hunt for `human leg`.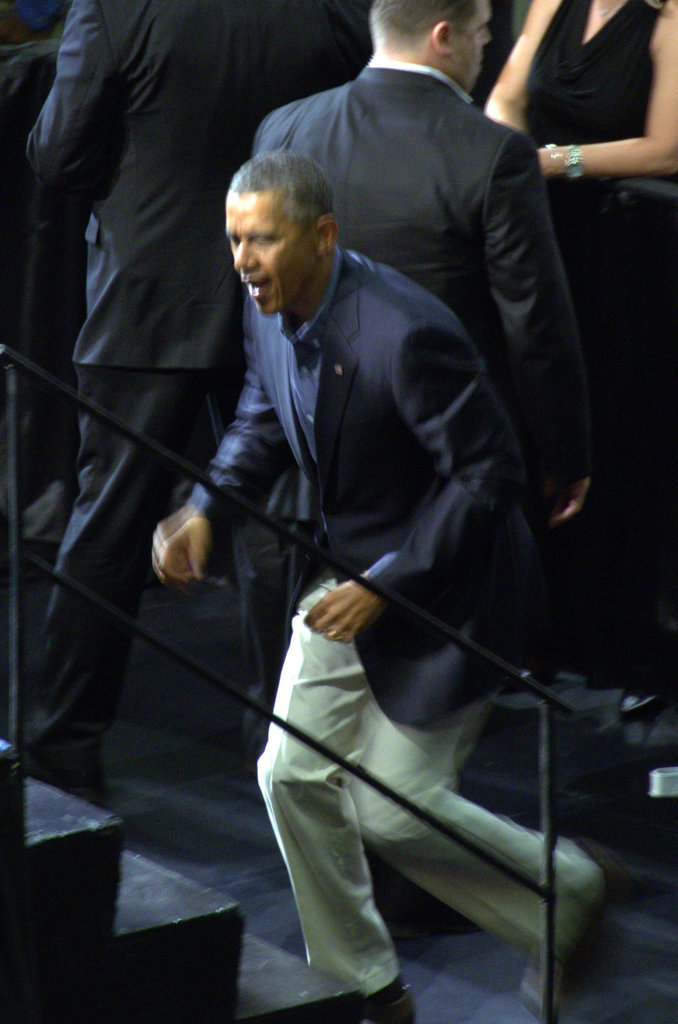
Hunted down at Rect(250, 588, 417, 1021).
